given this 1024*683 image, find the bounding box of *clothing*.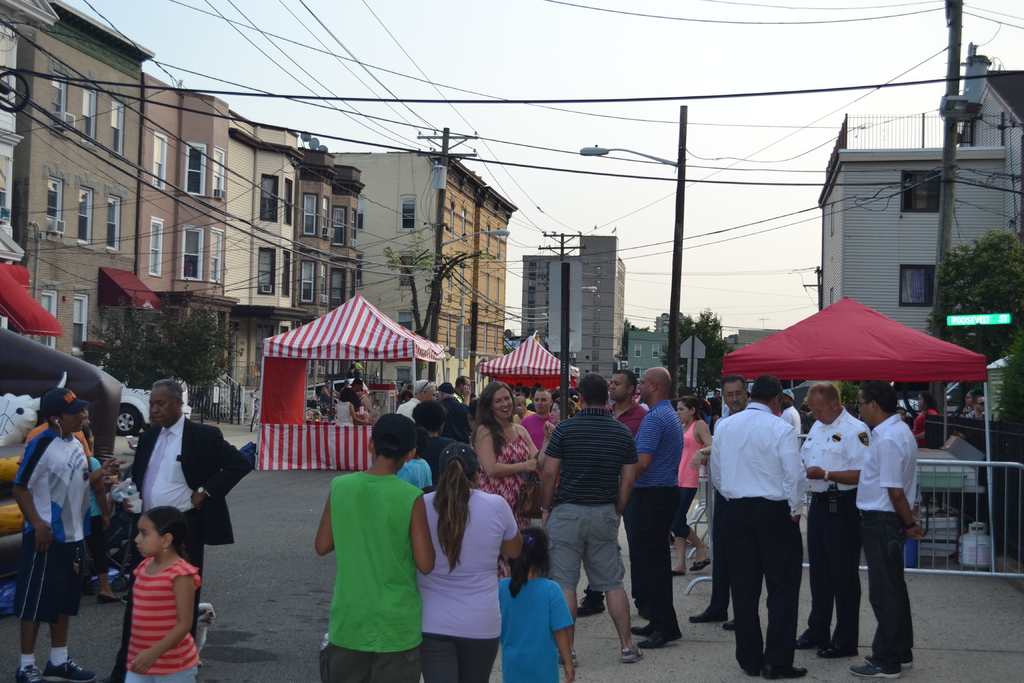
<box>330,400,354,420</box>.
